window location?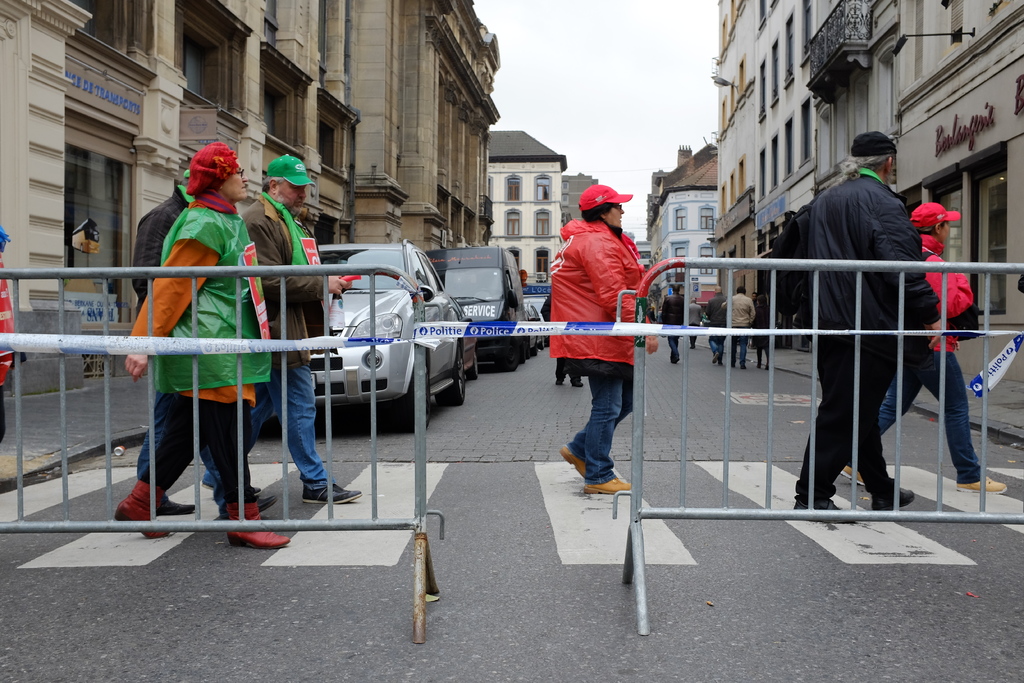
673, 245, 691, 281
